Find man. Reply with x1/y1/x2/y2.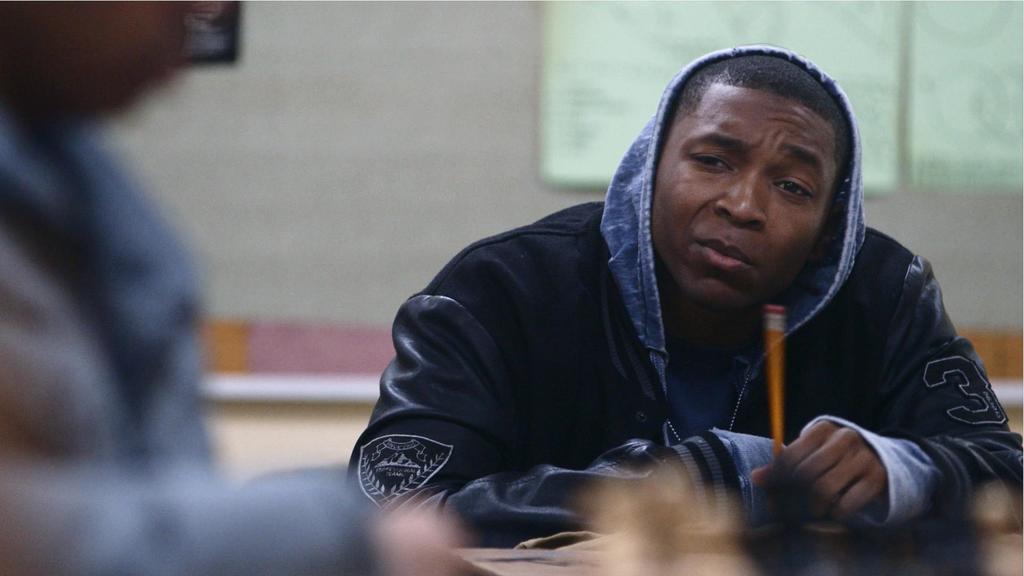
357/28/998/556.
